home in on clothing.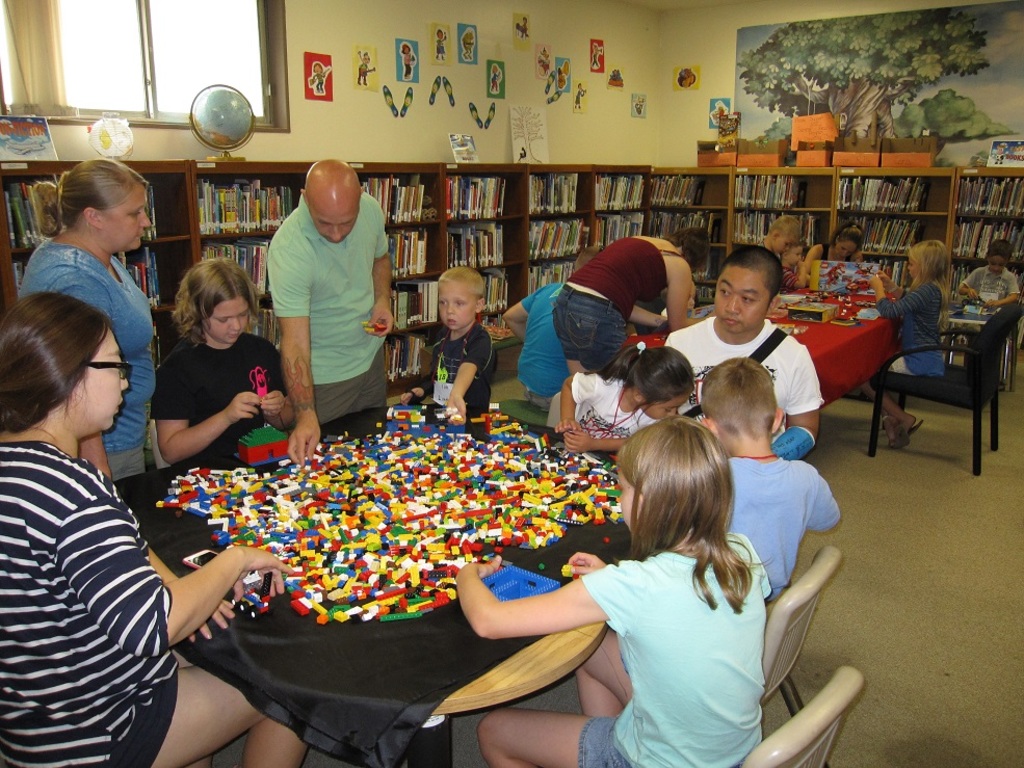
Homed in at (x1=663, y1=310, x2=824, y2=439).
